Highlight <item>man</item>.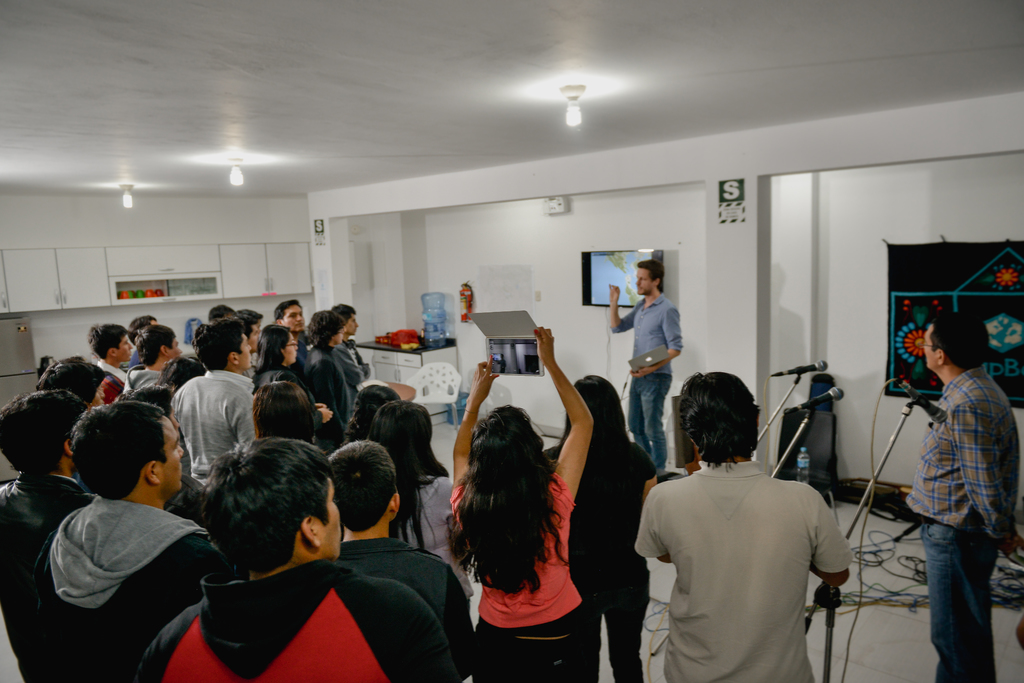
Highlighted region: <region>173, 319, 255, 488</region>.
